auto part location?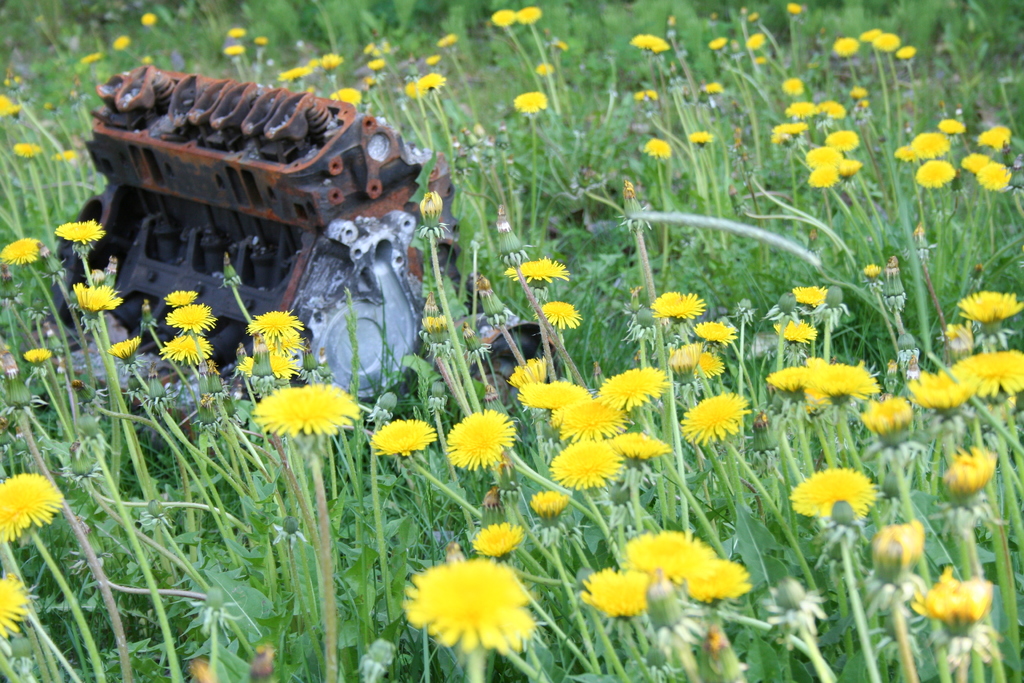
box(47, 65, 556, 420)
